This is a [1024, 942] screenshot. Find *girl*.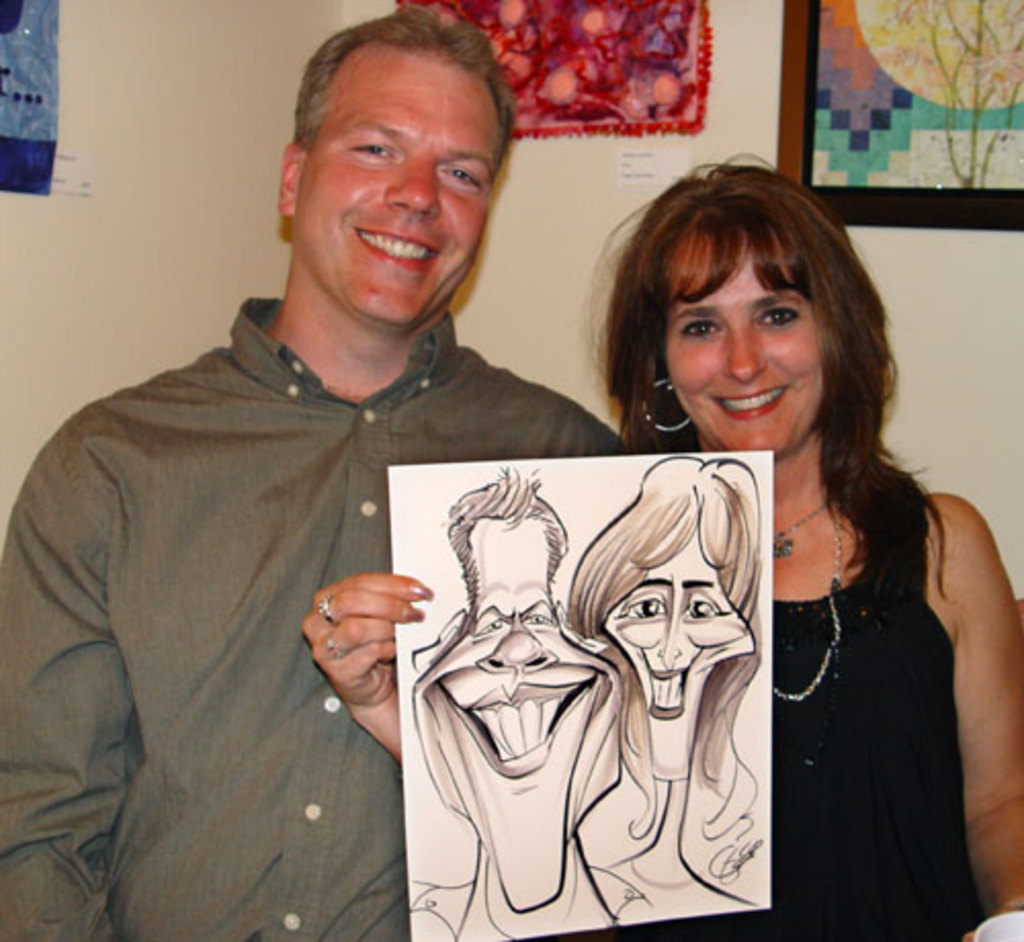
Bounding box: l=303, t=149, r=1022, b=940.
